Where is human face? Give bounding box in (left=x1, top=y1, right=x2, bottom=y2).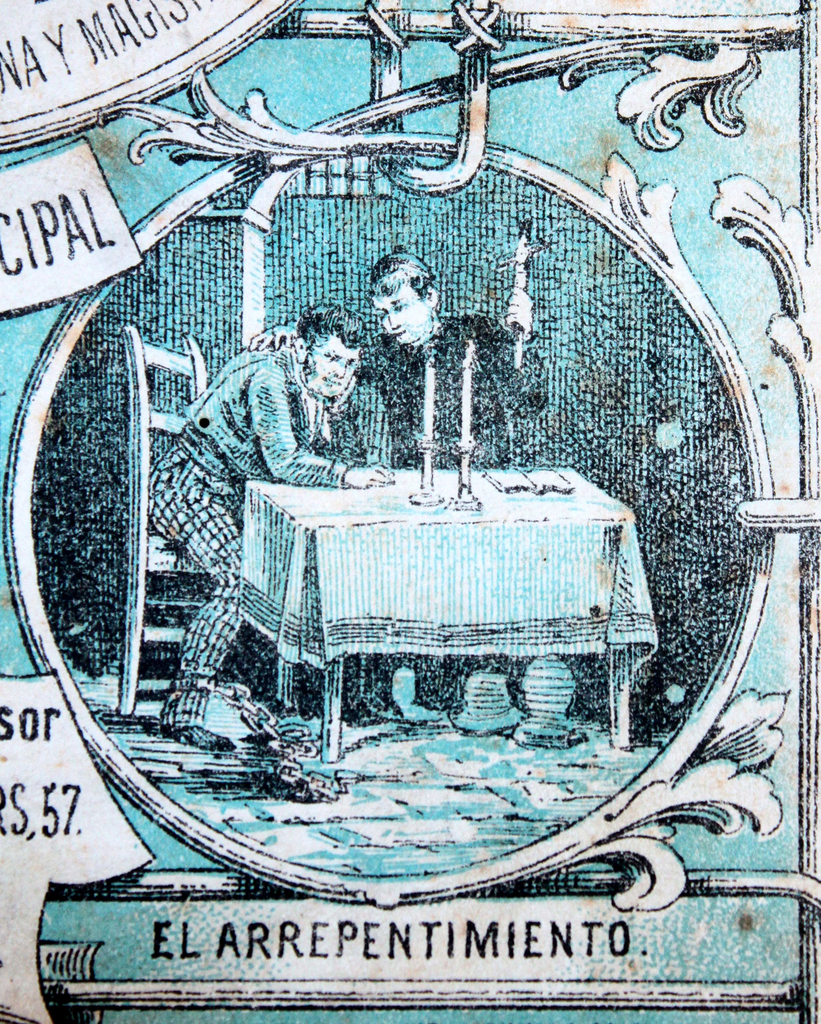
(left=371, top=283, right=425, bottom=344).
